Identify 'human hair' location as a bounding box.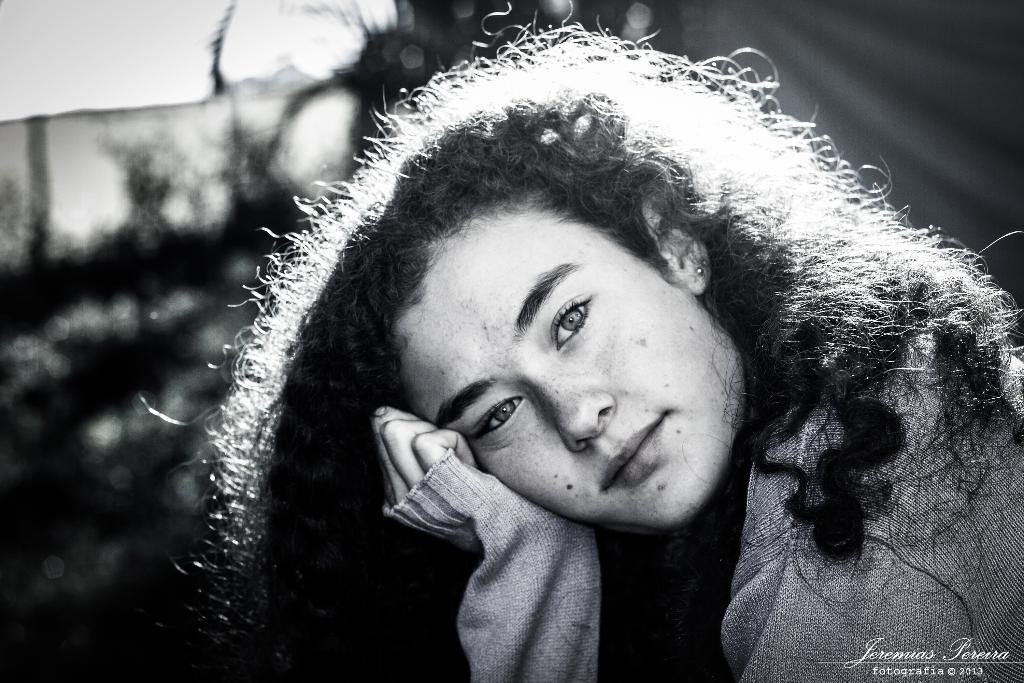
(144,0,1023,682).
